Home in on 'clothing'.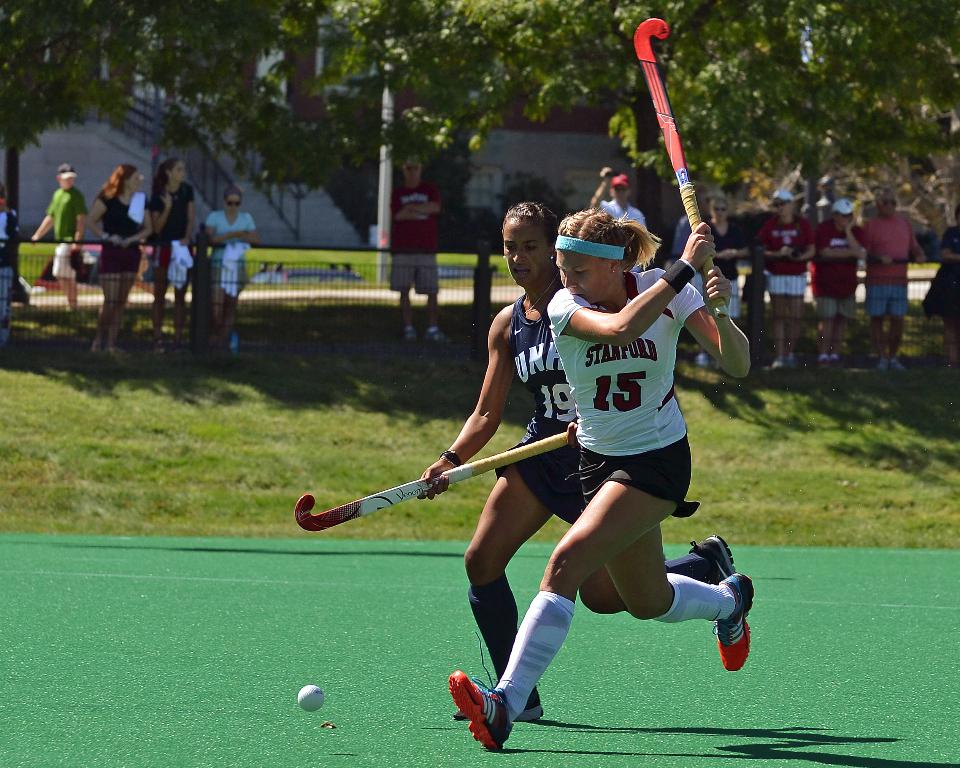
Homed in at 101/190/142/274.
